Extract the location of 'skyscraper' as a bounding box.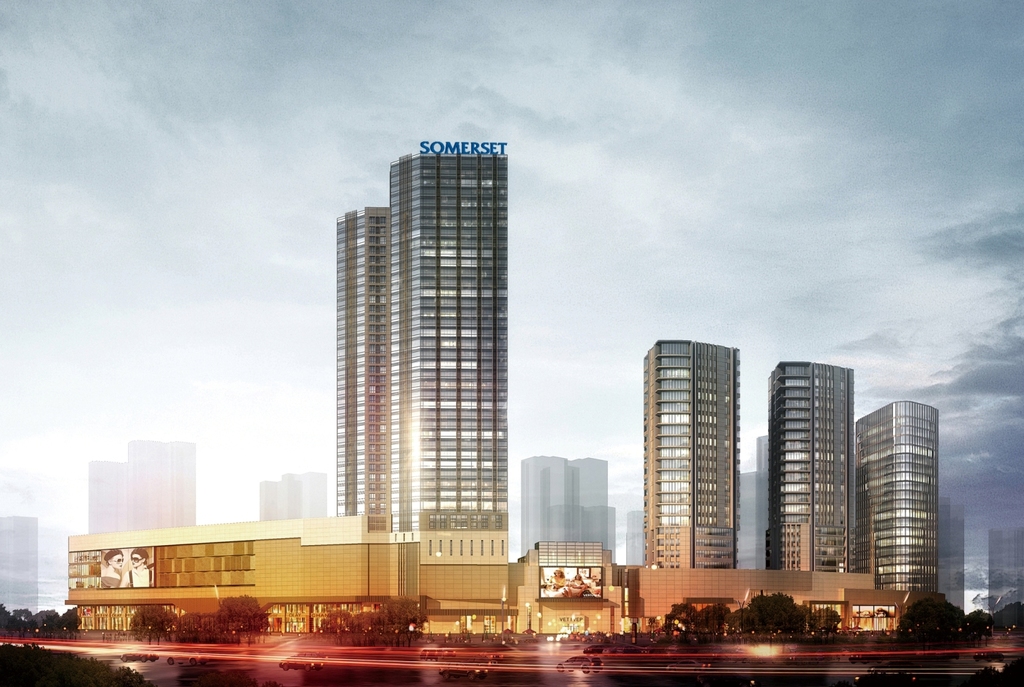
[left=522, top=458, right=613, bottom=555].
